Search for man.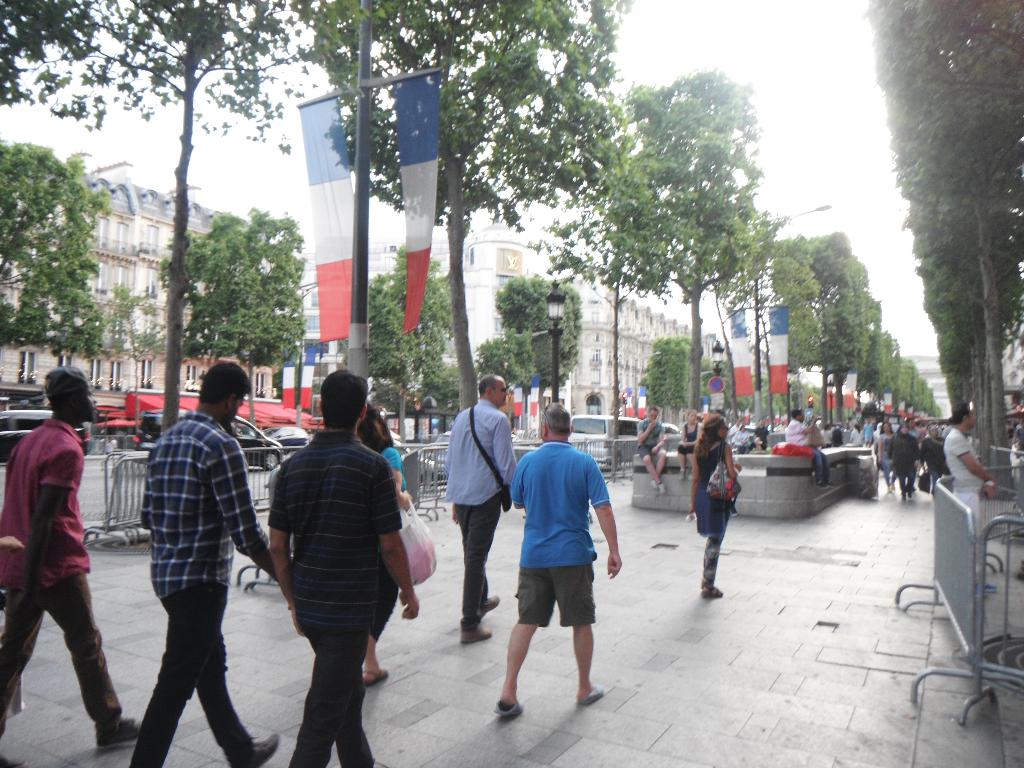
Found at locate(138, 358, 299, 767).
